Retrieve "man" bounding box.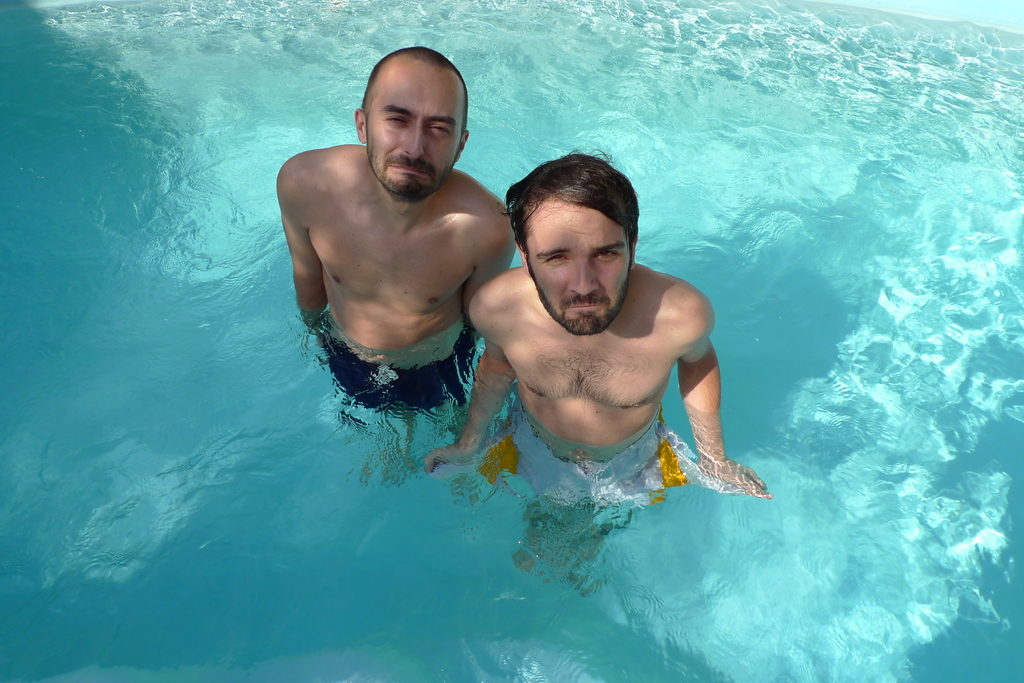
Bounding box: bbox(425, 149, 771, 593).
